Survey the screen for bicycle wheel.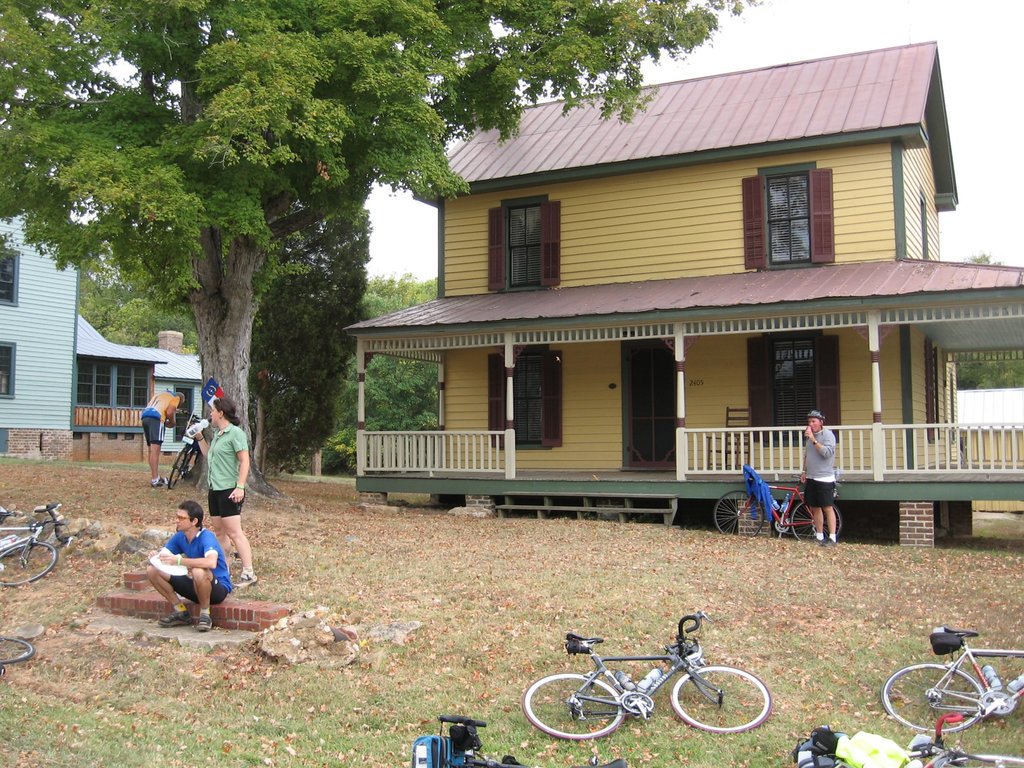
Survey found: box=[669, 664, 771, 732].
